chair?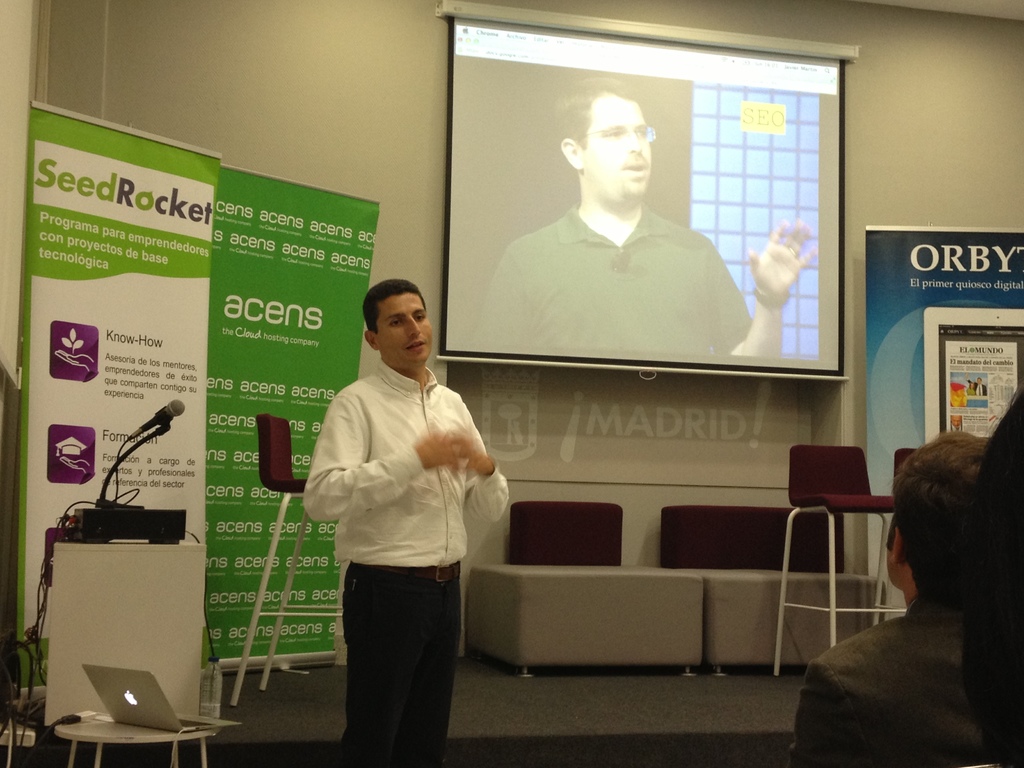
rect(772, 436, 890, 636)
